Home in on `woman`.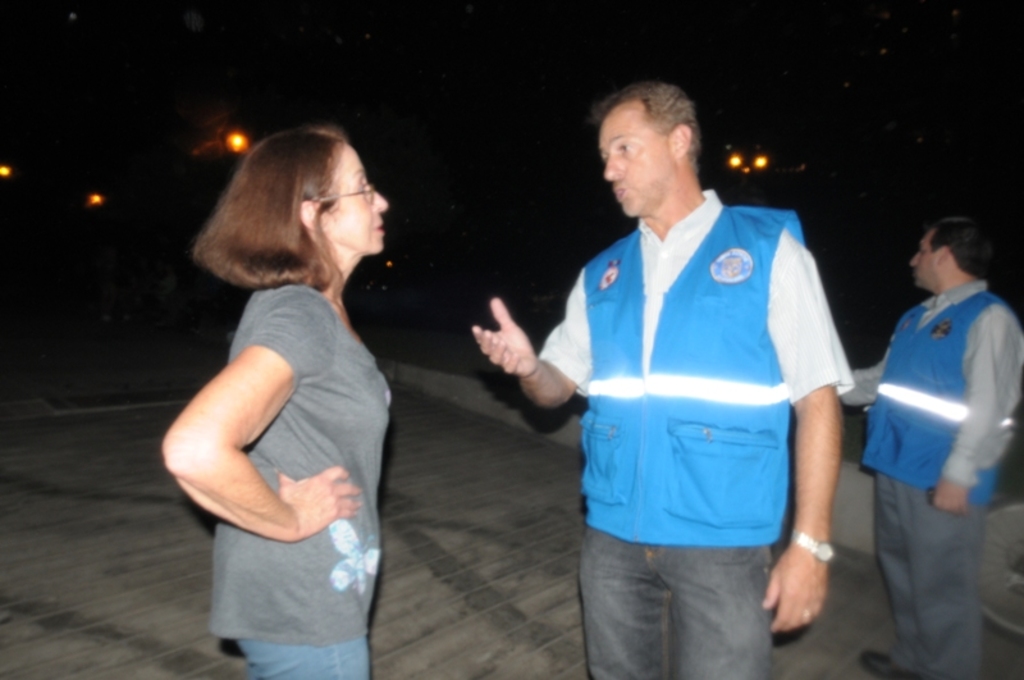
Homed in at 152,111,435,621.
